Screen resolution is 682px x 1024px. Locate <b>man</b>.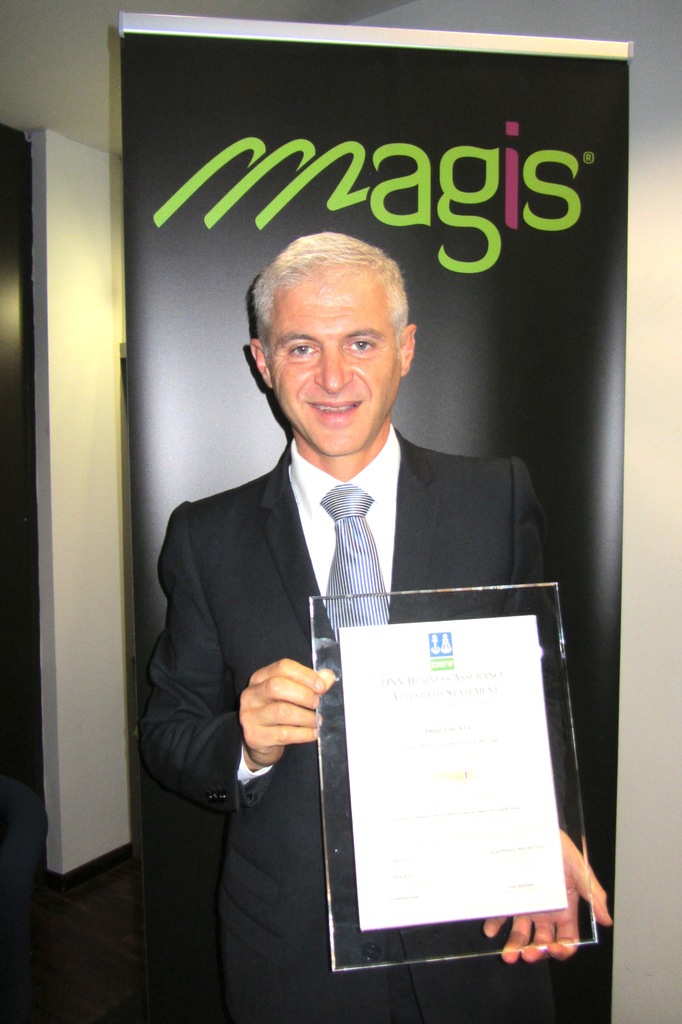
[145, 235, 608, 1023].
